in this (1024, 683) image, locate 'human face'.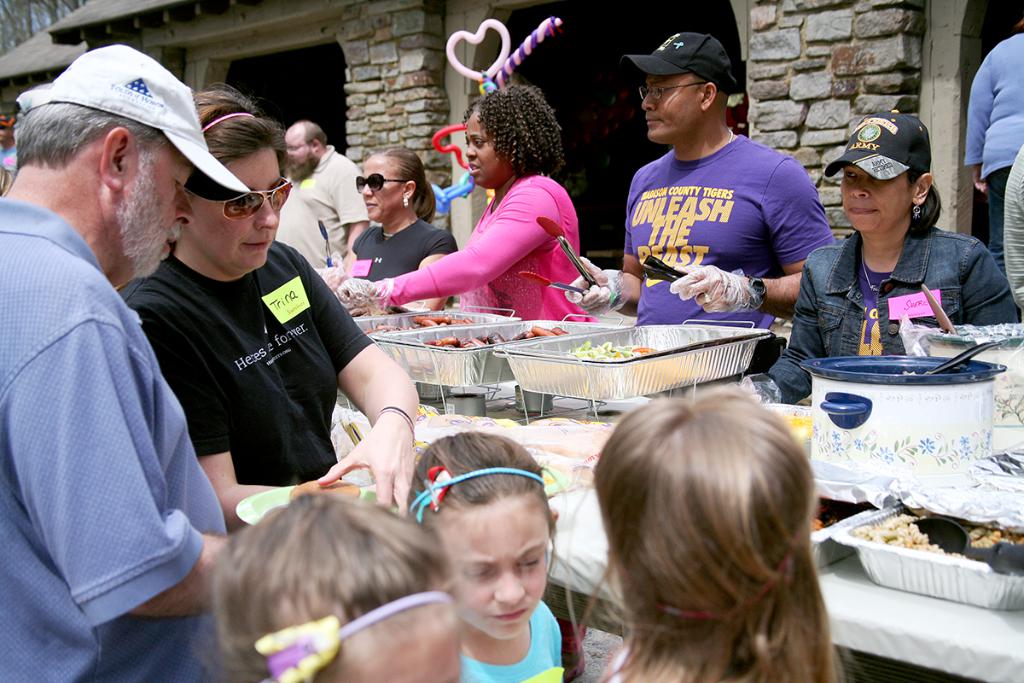
Bounding box: Rect(331, 594, 469, 682).
